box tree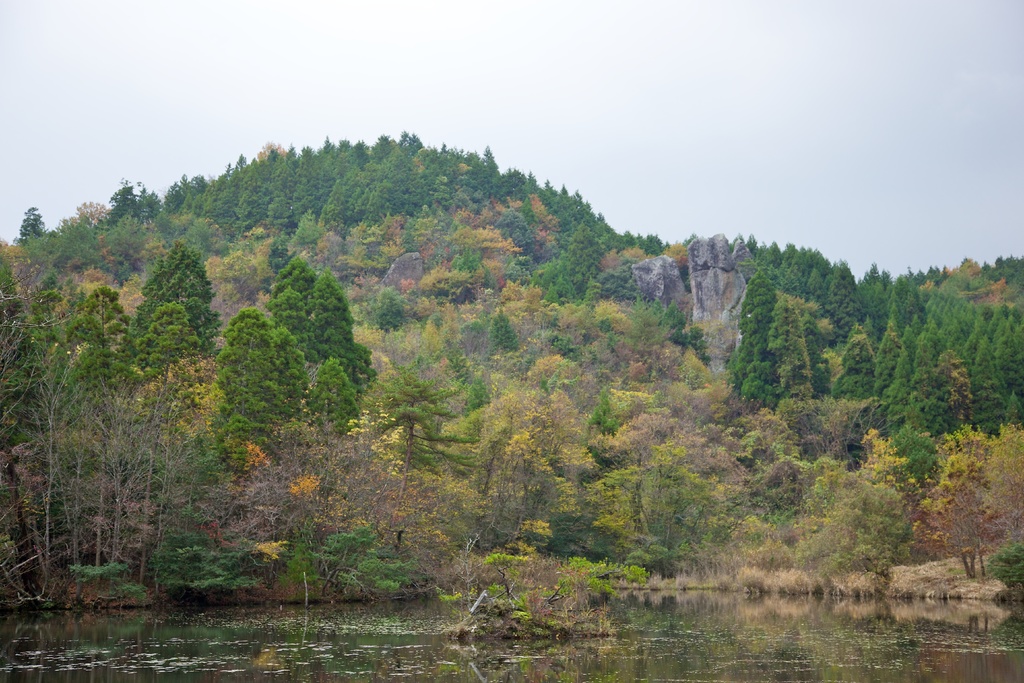
<bbox>904, 461, 1014, 583</bbox>
